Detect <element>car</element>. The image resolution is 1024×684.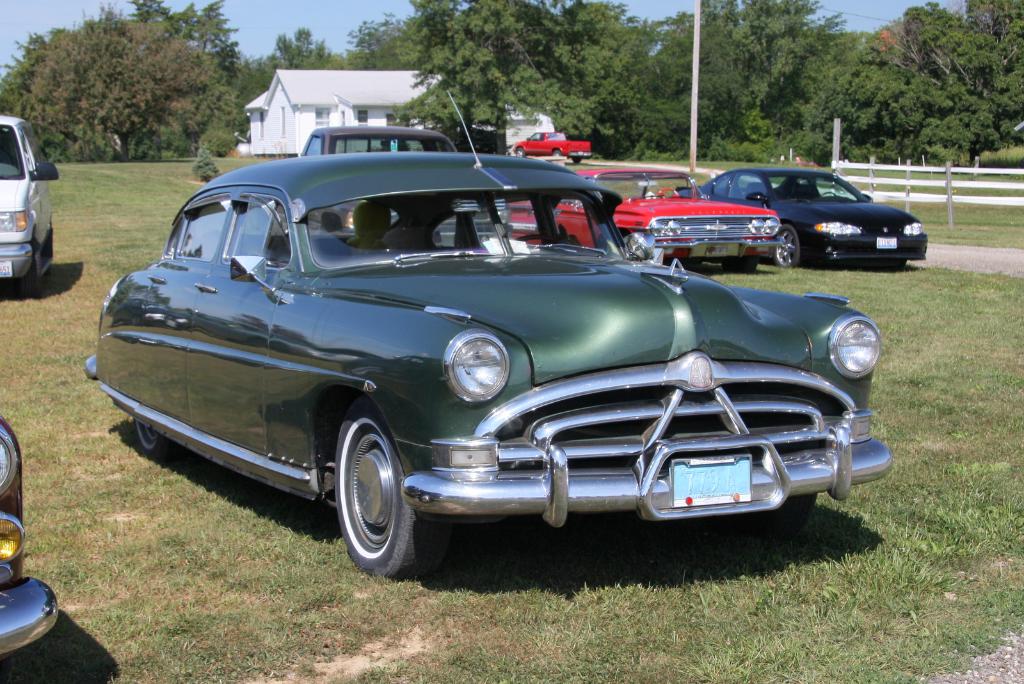
left=504, top=170, right=782, bottom=271.
